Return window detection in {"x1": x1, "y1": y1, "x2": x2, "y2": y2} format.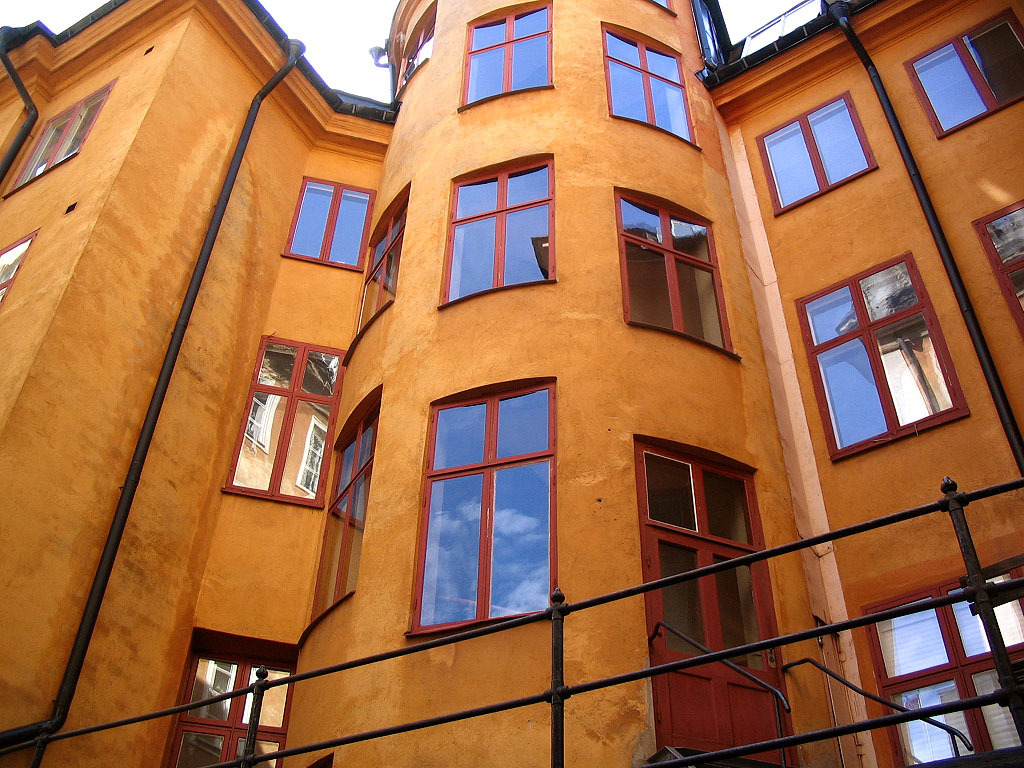
{"x1": 422, "y1": 355, "x2": 556, "y2": 641}.
